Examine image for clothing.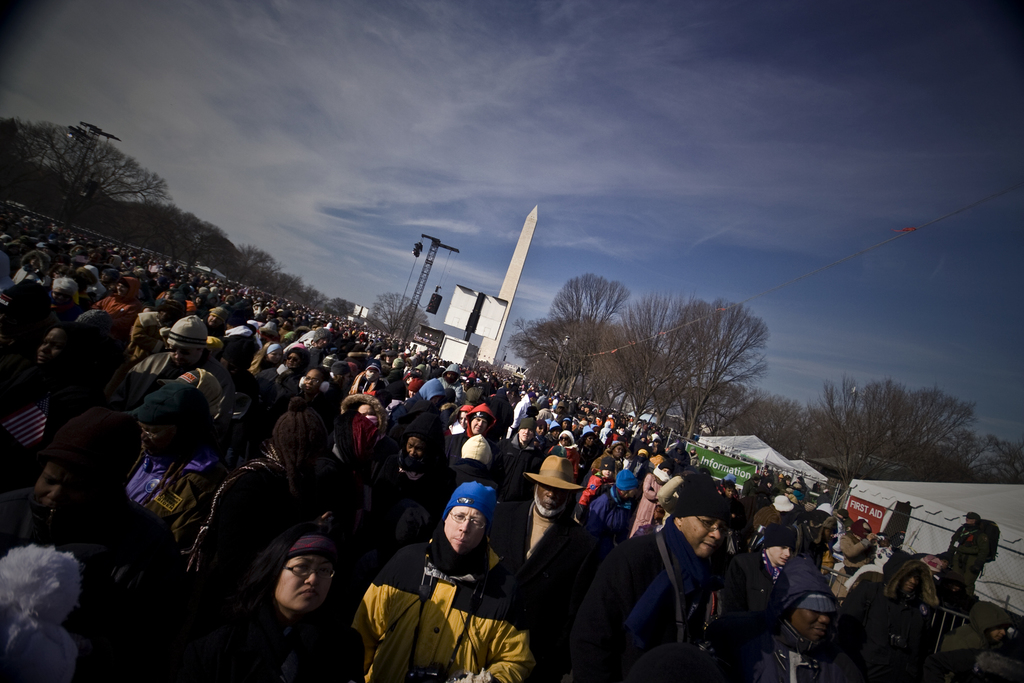
Examination result: {"x1": 350, "y1": 505, "x2": 527, "y2": 677}.
